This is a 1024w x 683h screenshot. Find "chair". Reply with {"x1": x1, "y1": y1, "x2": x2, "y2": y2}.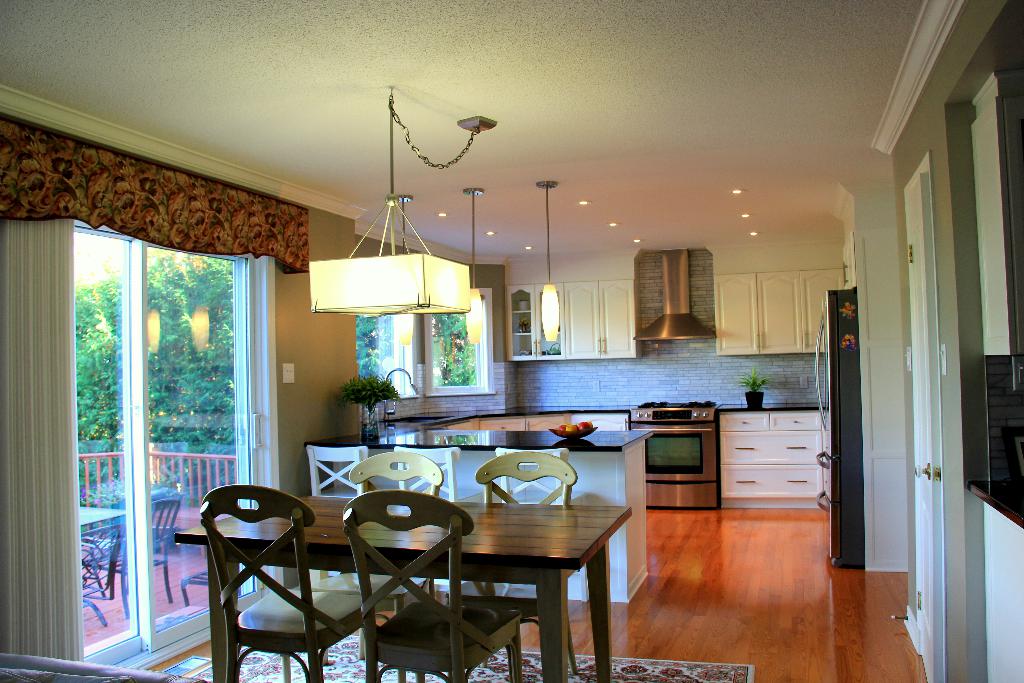
{"x1": 497, "y1": 442, "x2": 572, "y2": 596}.
